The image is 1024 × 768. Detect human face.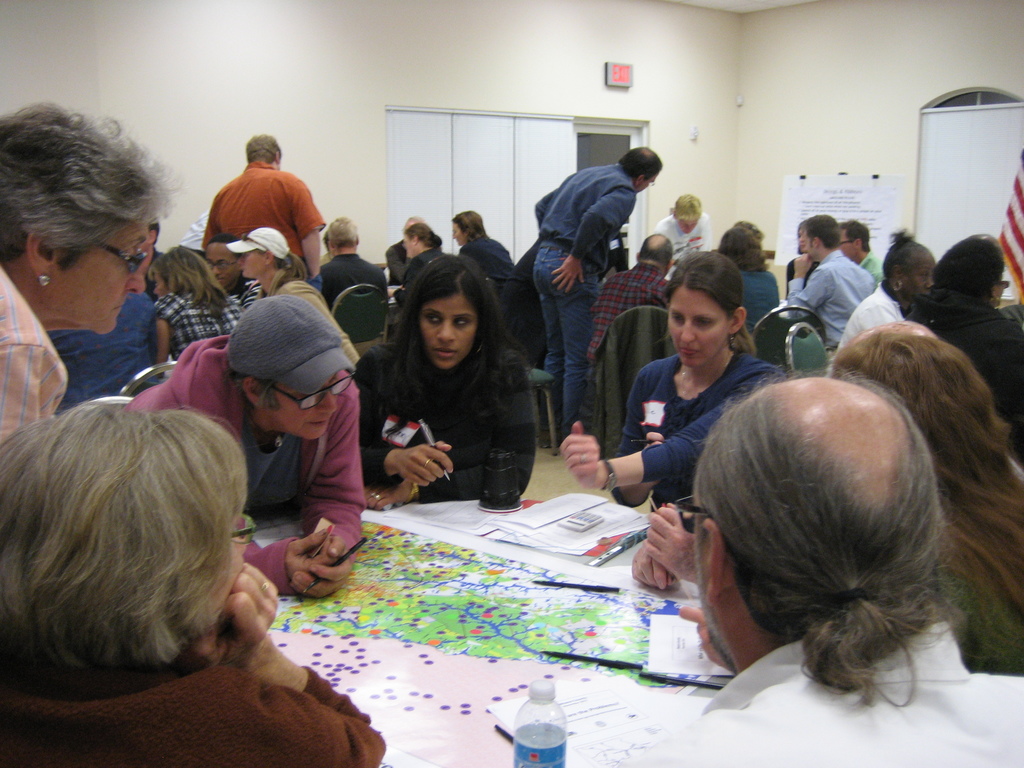
Detection: crop(836, 232, 856, 261).
